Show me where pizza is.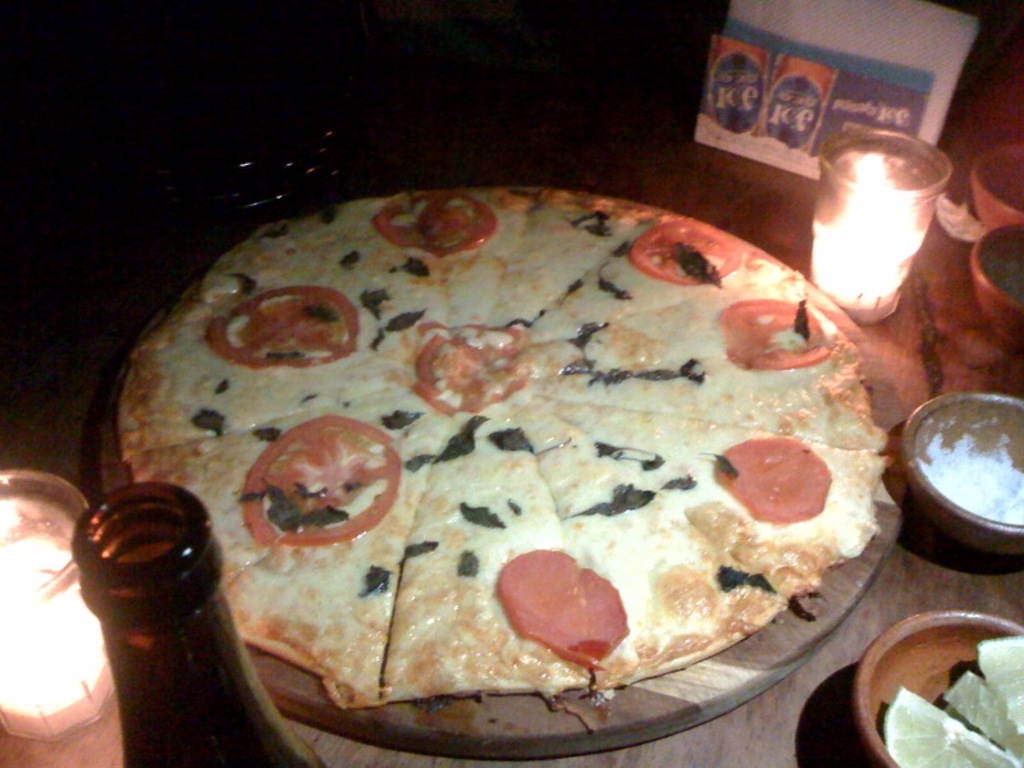
pizza is at <box>114,175,913,721</box>.
